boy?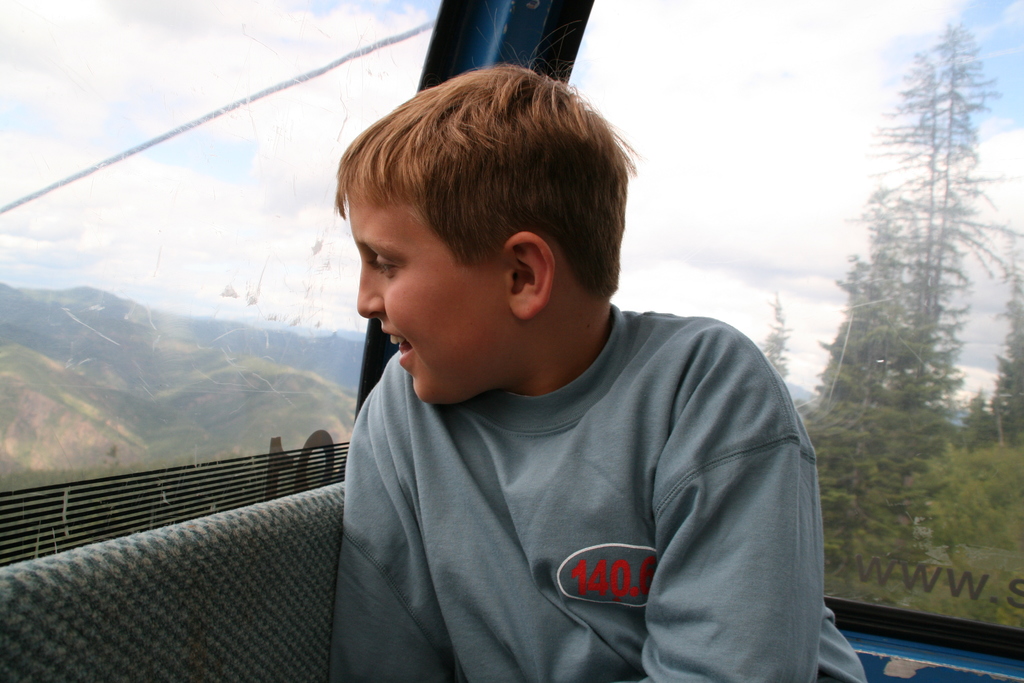
detection(309, 54, 870, 682)
